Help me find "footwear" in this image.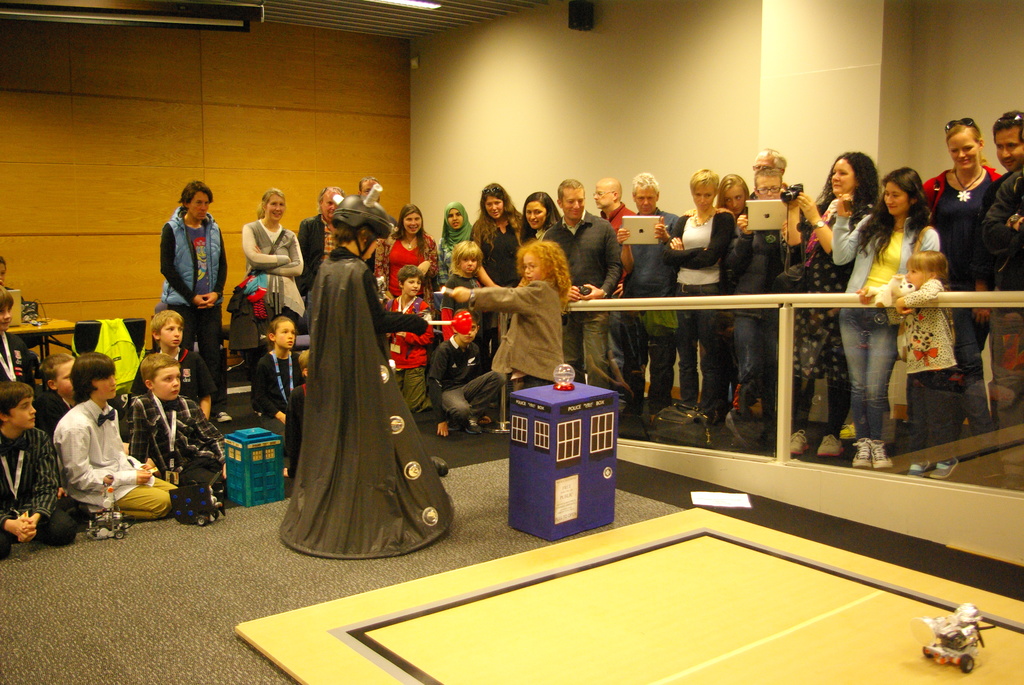
Found it: [left=461, top=418, right=484, bottom=438].
